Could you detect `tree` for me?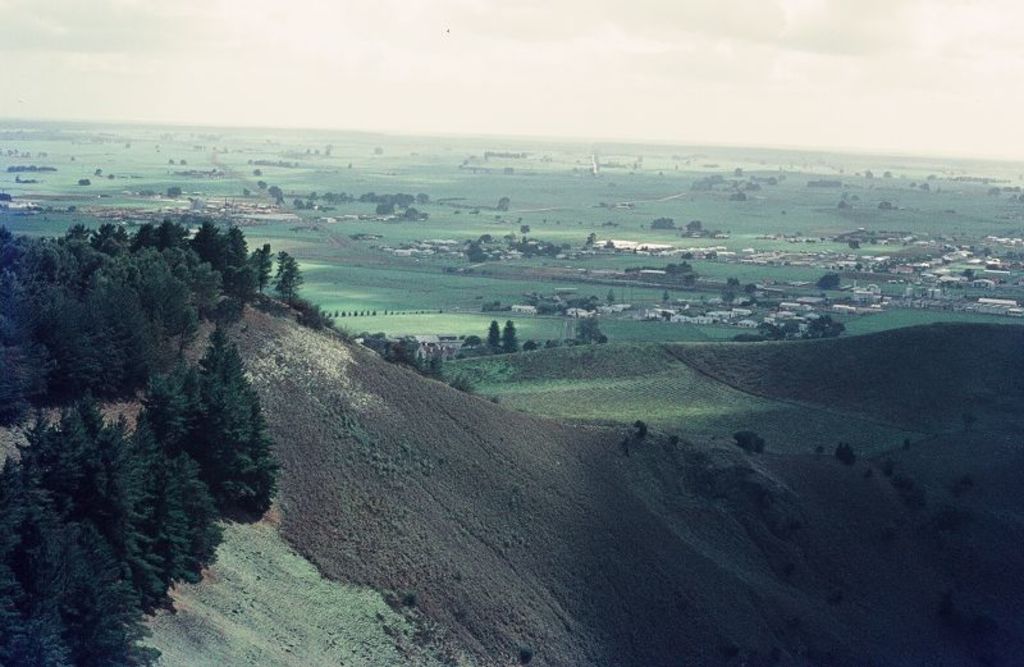
Detection result: Rect(879, 456, 901, 480).
